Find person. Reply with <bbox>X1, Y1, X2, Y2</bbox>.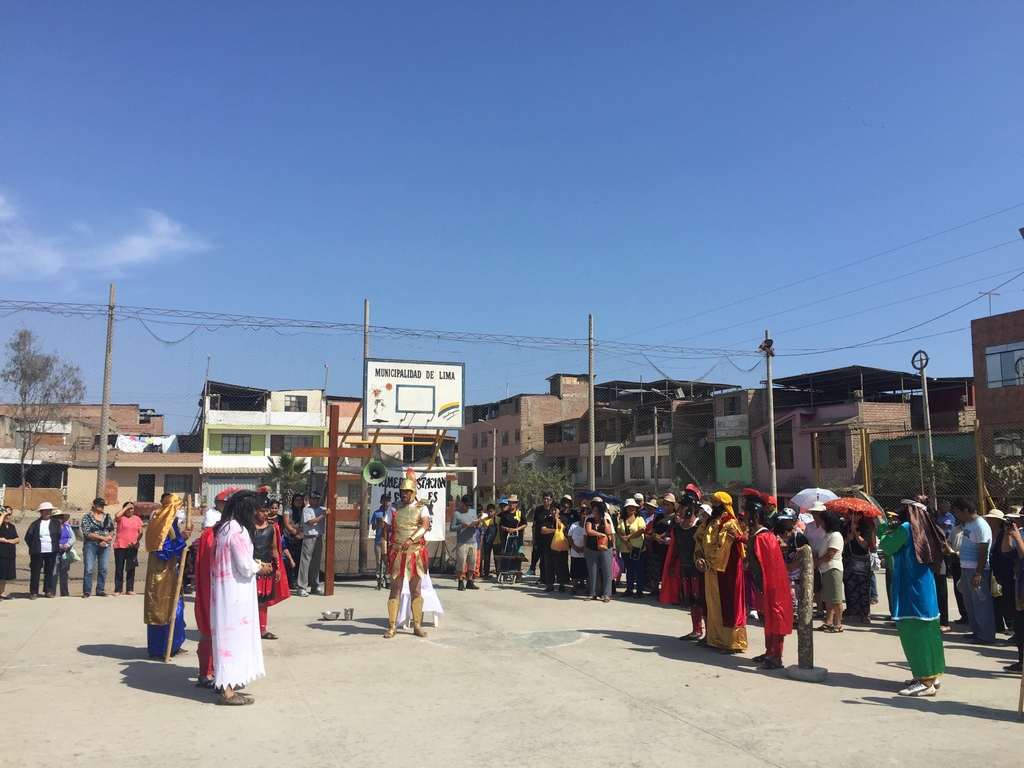
<bbox>365, 479, 425, 646</bbox>.
